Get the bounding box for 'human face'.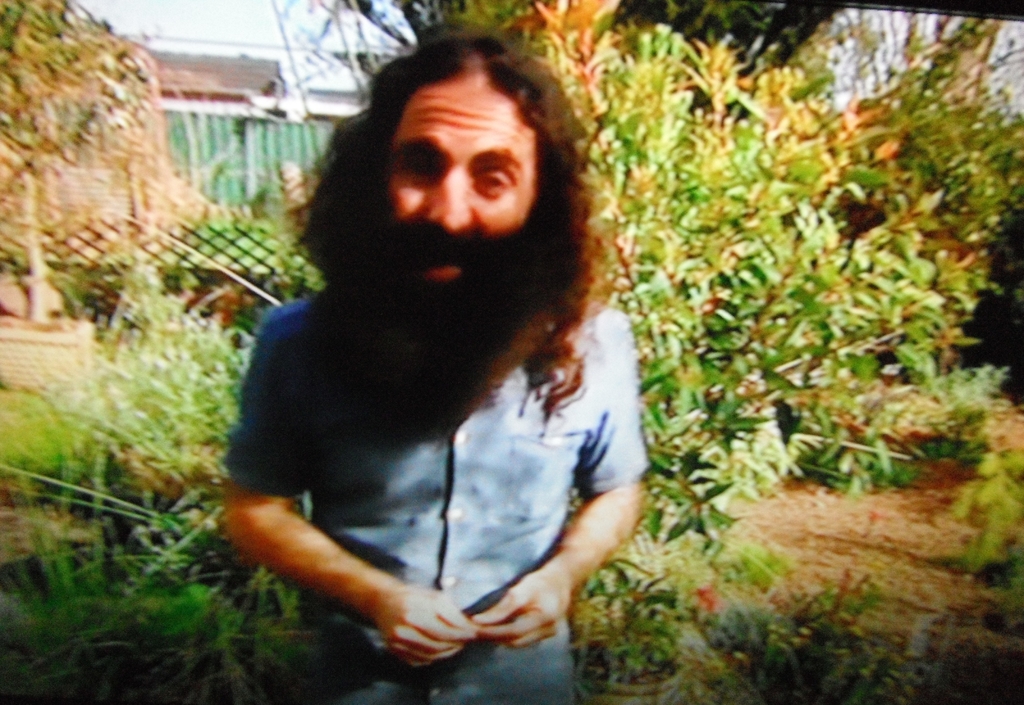
rect(387, 72, 534, 278).
